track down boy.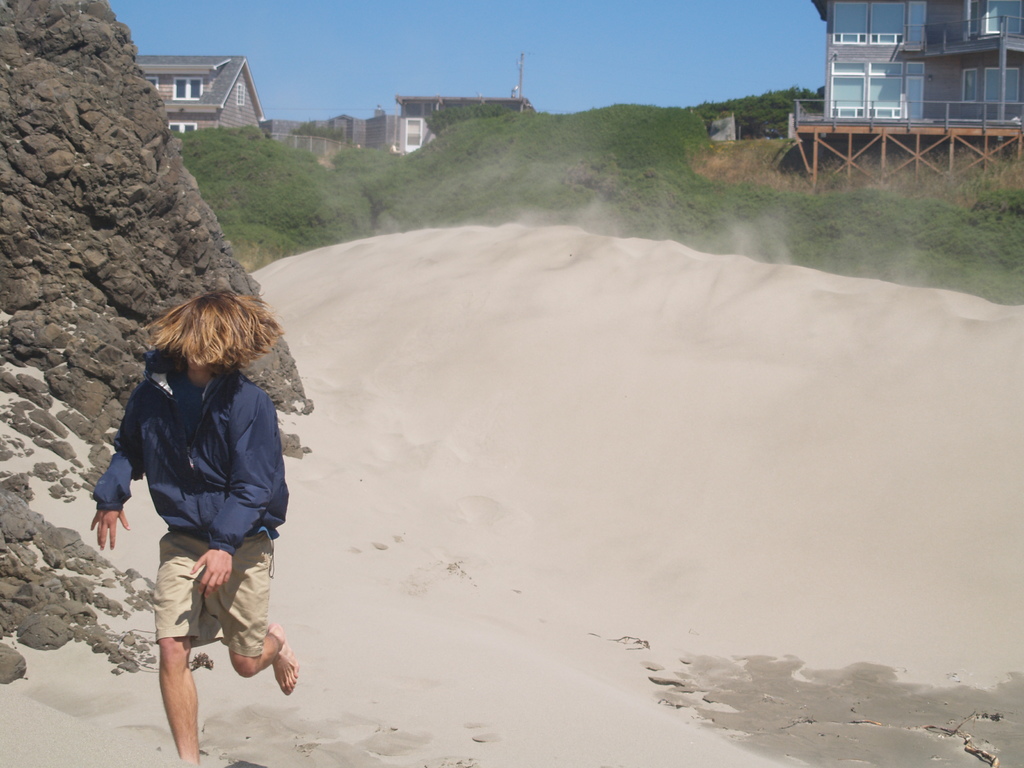
Tracked to select_region(86, 288, 302, 767).
